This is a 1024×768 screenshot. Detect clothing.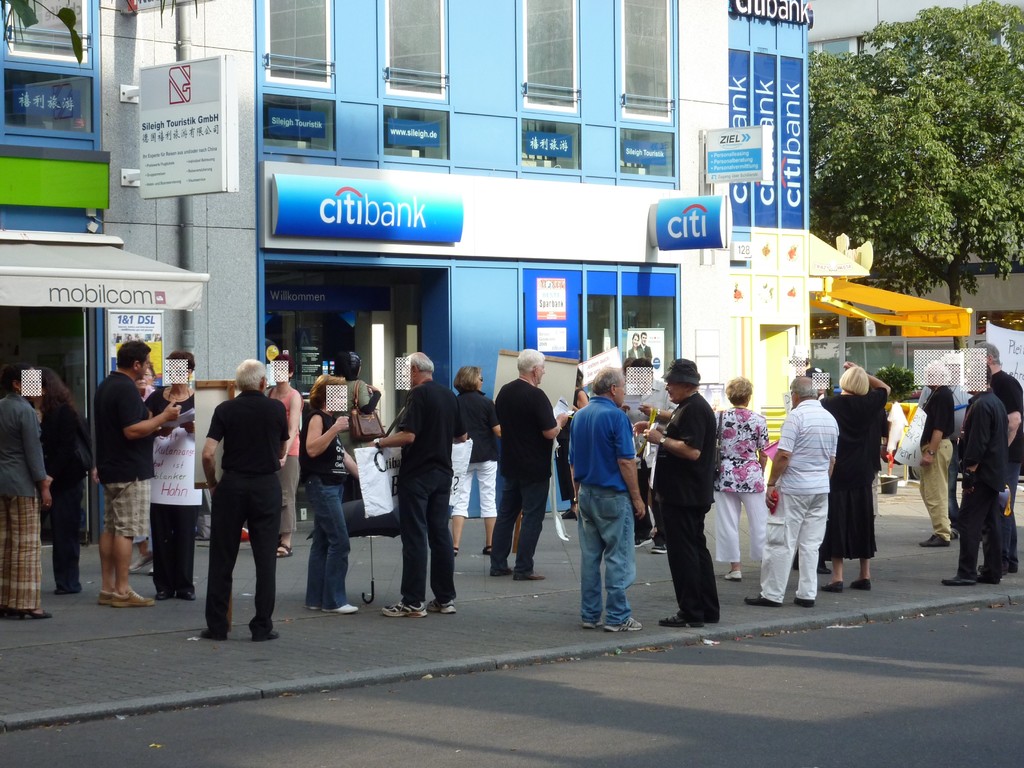
[left=397, top=375, right=447, bottom=498].
